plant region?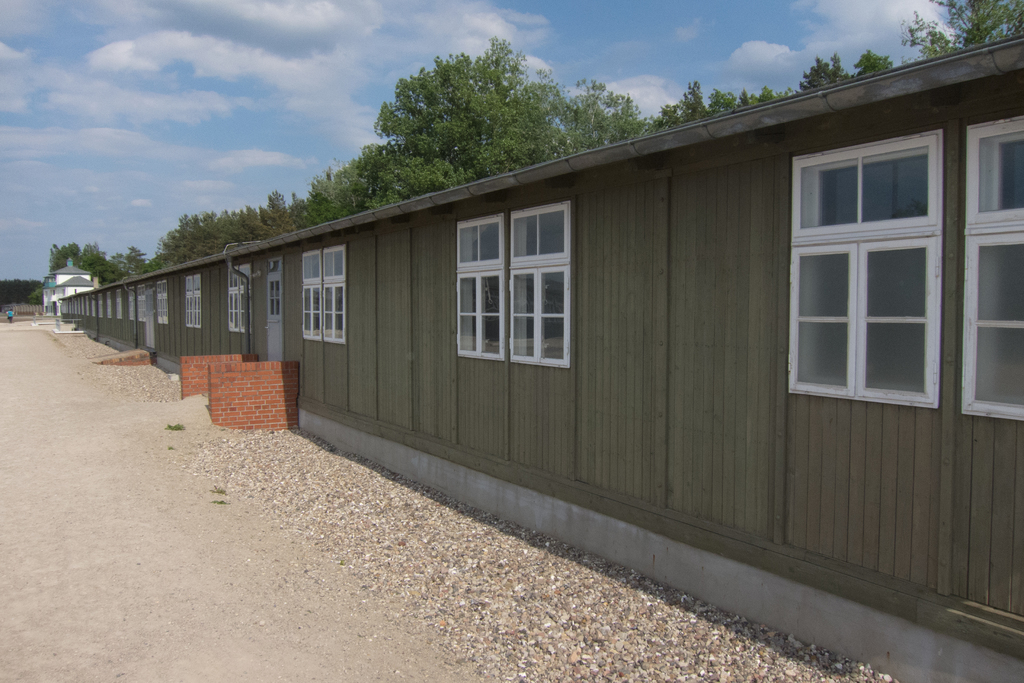
bbox=[212, 484, 223, 495]
